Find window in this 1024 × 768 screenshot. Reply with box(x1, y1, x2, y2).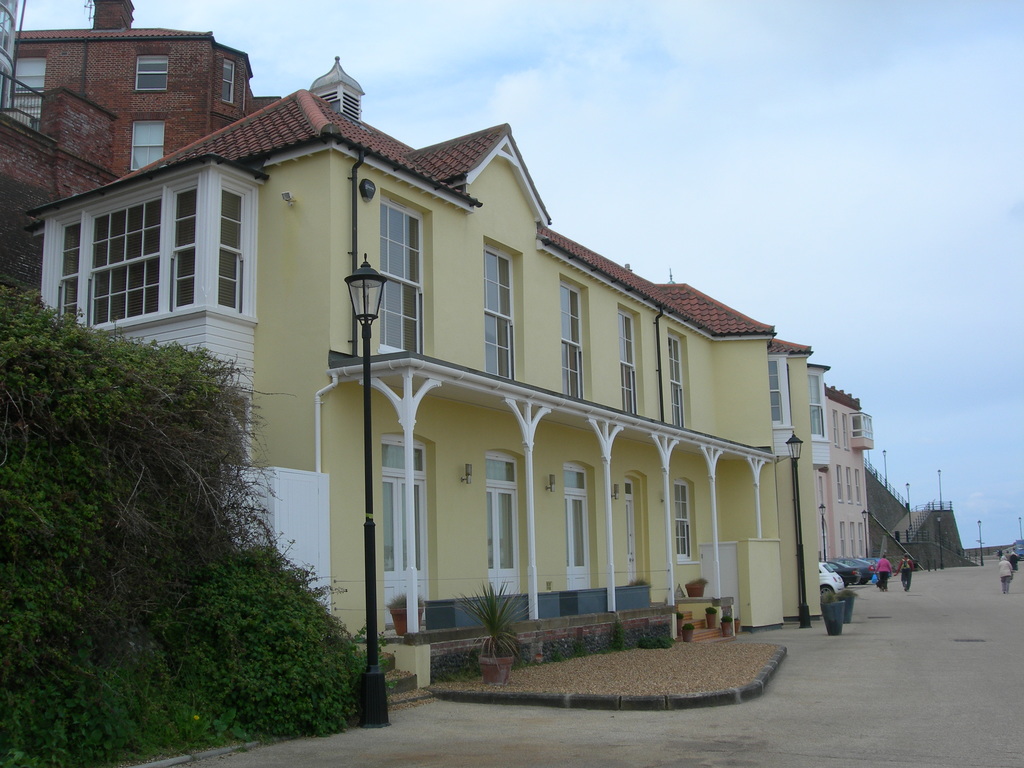
box(376, 198, 424, 352).
